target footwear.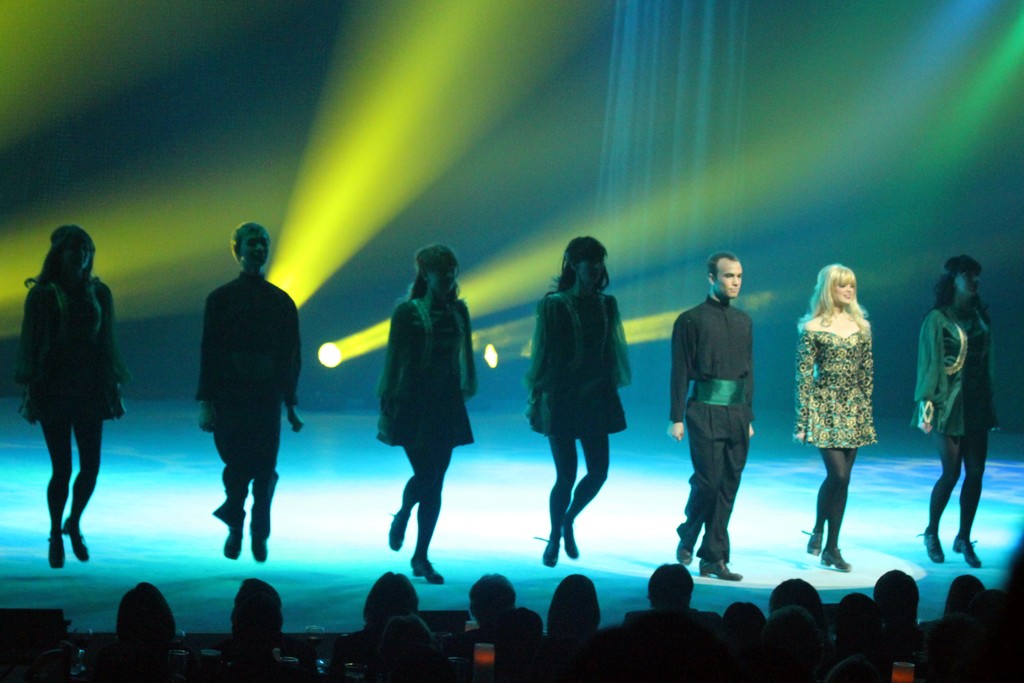
Target region: Rect(224, 533, 243, 559).
